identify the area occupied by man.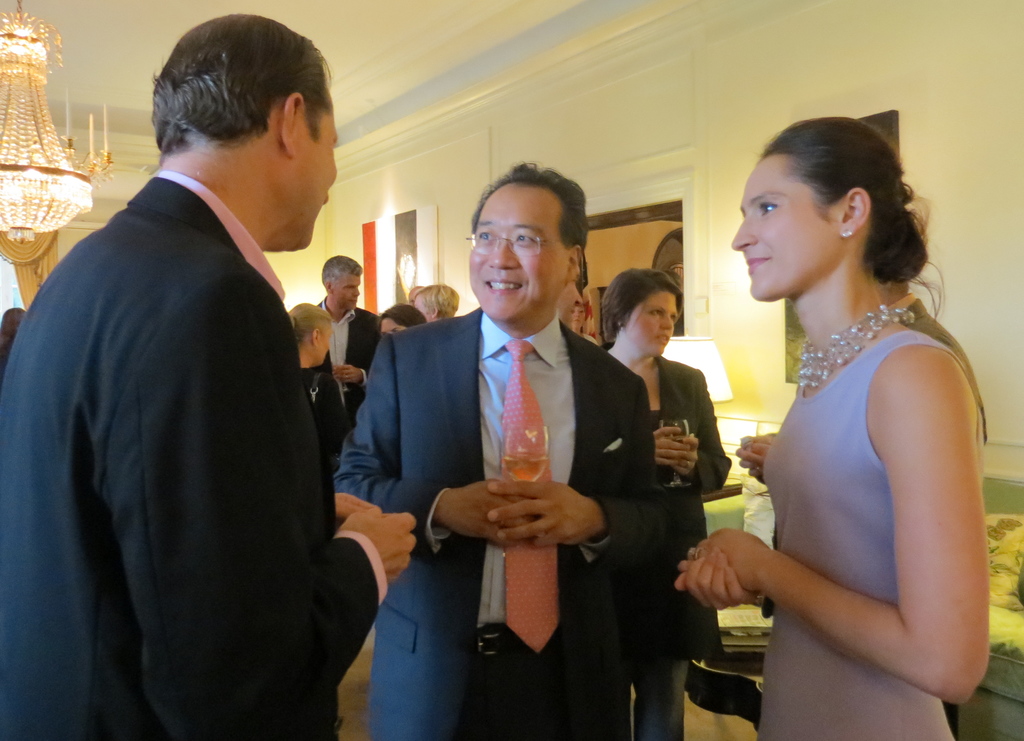
Area: 332, 165, 667, 740.
